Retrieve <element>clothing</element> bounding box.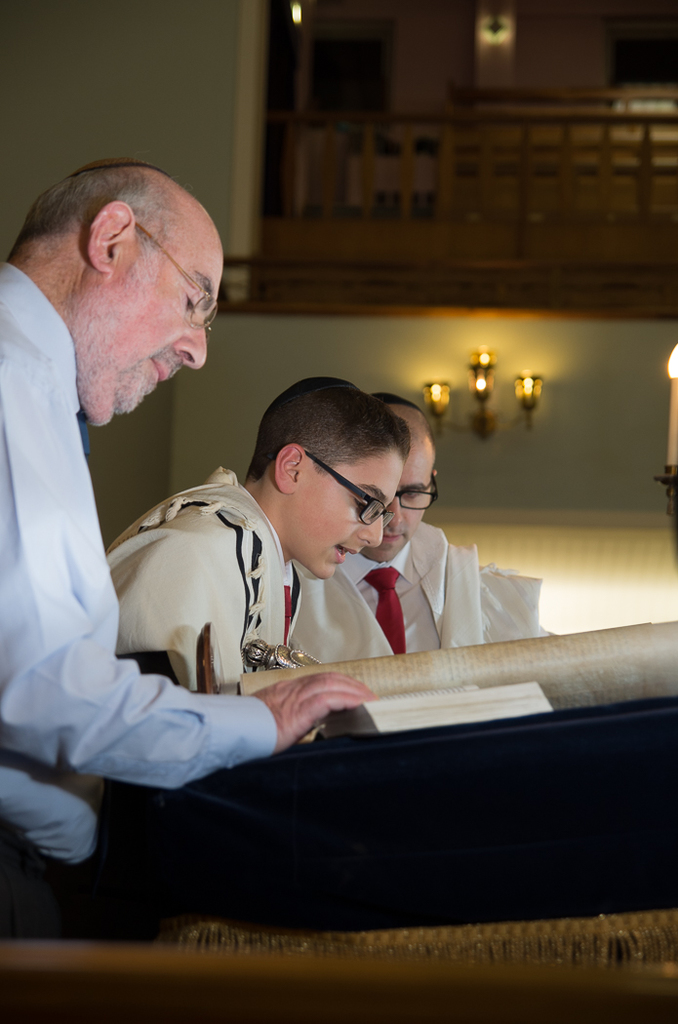
Bounding box: (98,482,399,694).
